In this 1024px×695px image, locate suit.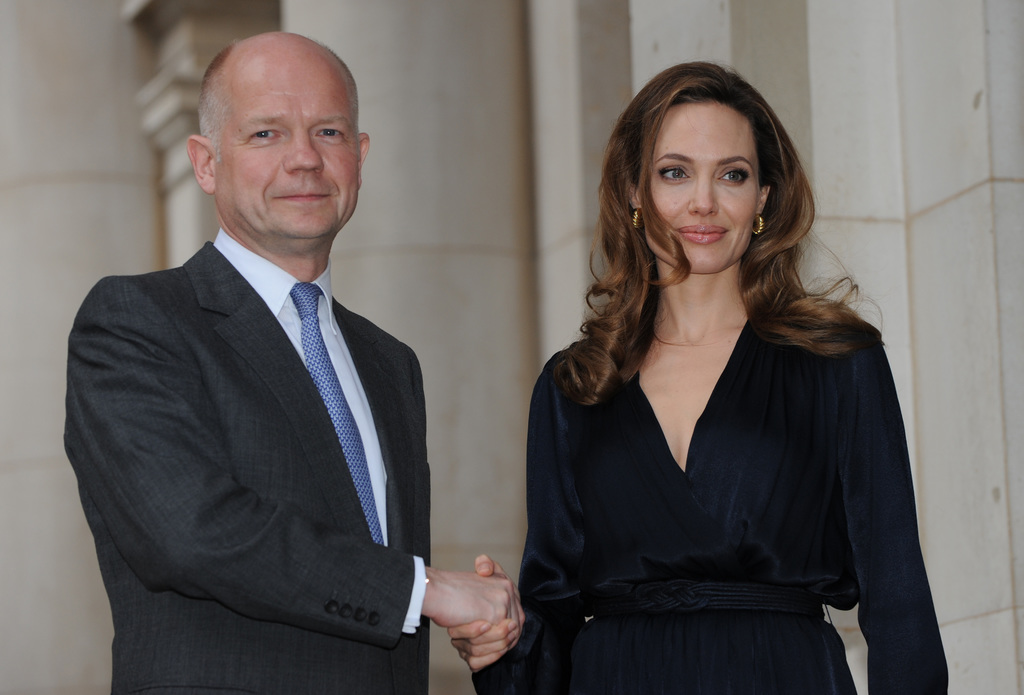
Bounding box: 52, 217, 443, 694.
